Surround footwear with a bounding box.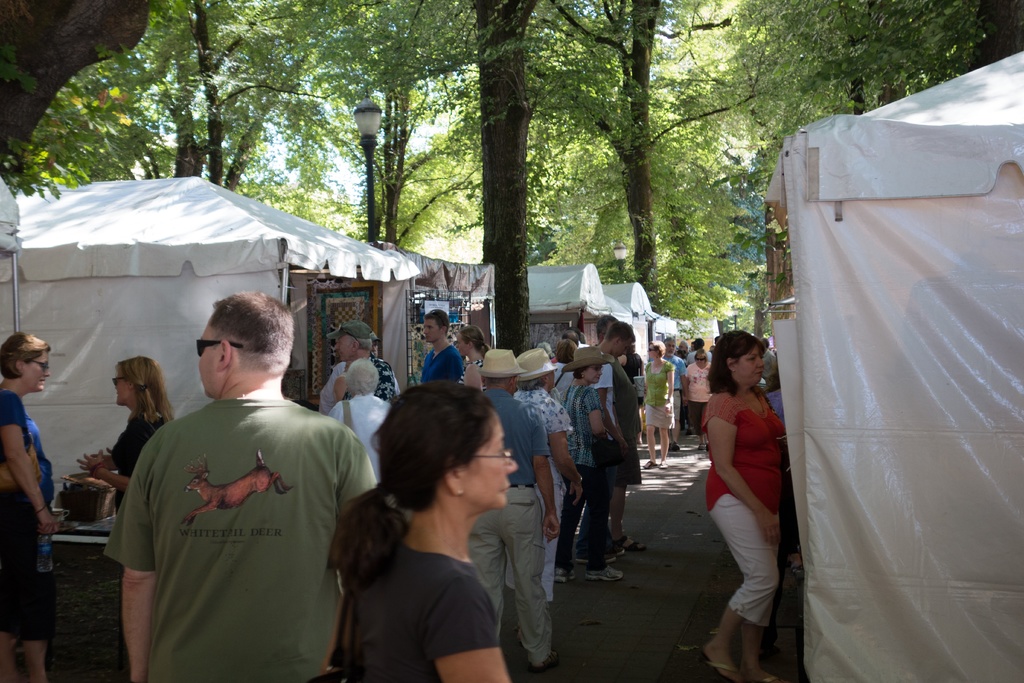
(668,443,680,452).
